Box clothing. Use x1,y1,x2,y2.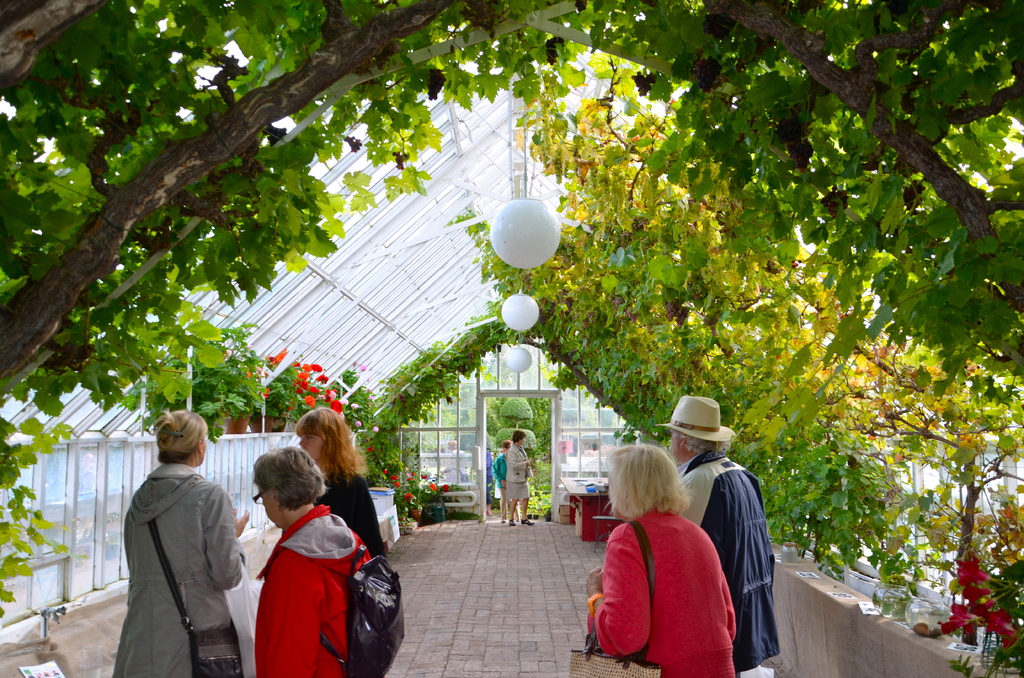
672,446,790,677.
